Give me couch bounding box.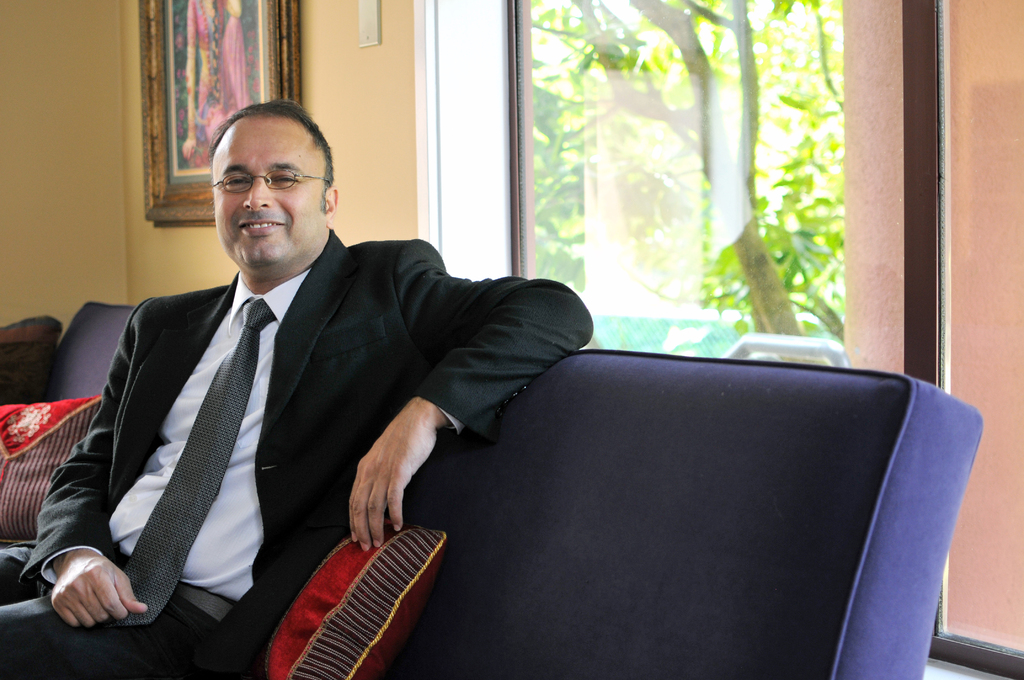
56:241:988:679.
